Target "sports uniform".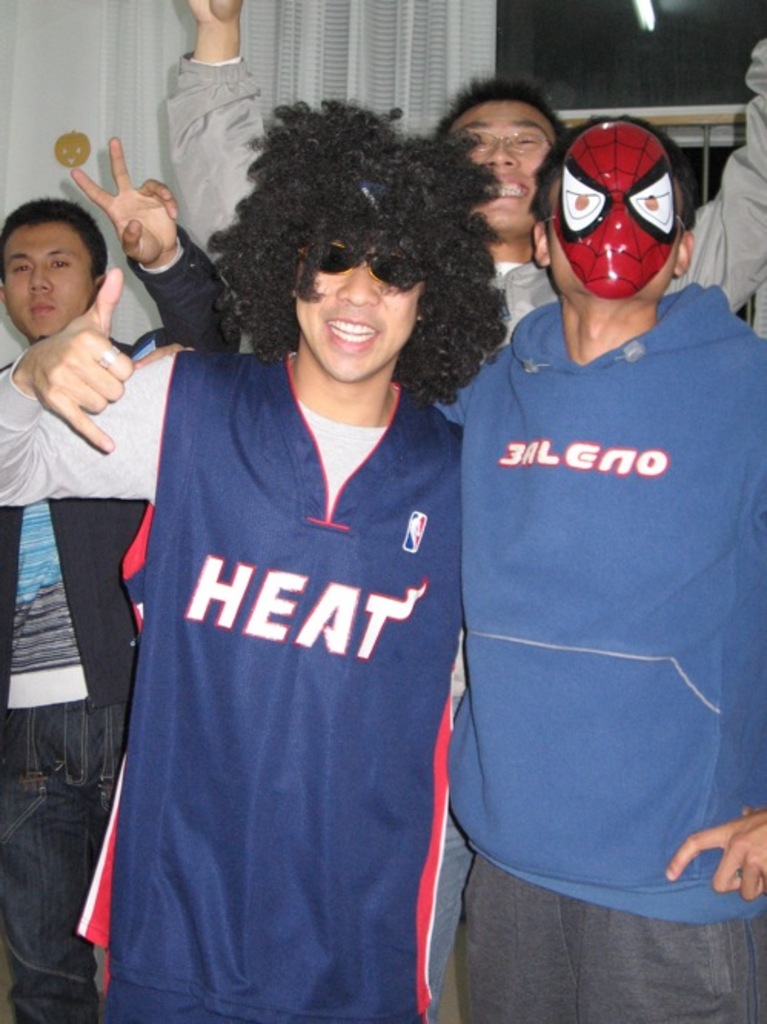
Target region: (x1=80, y1=355, x2=461, y2=1022).
